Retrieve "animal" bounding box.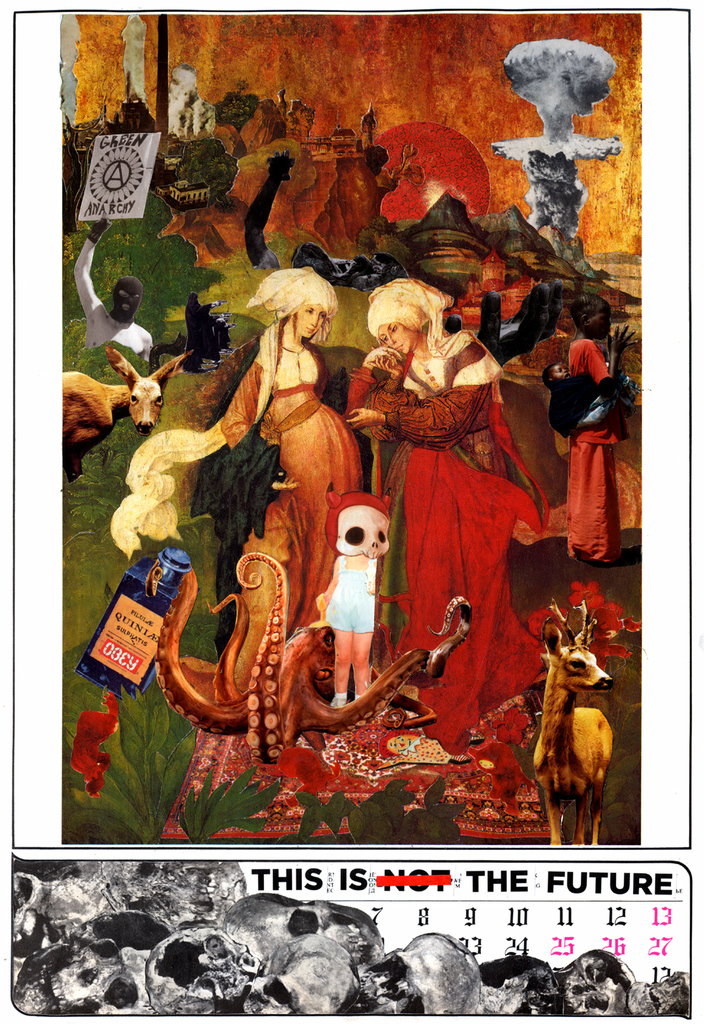
Bounding box: [151,552,467,761].
